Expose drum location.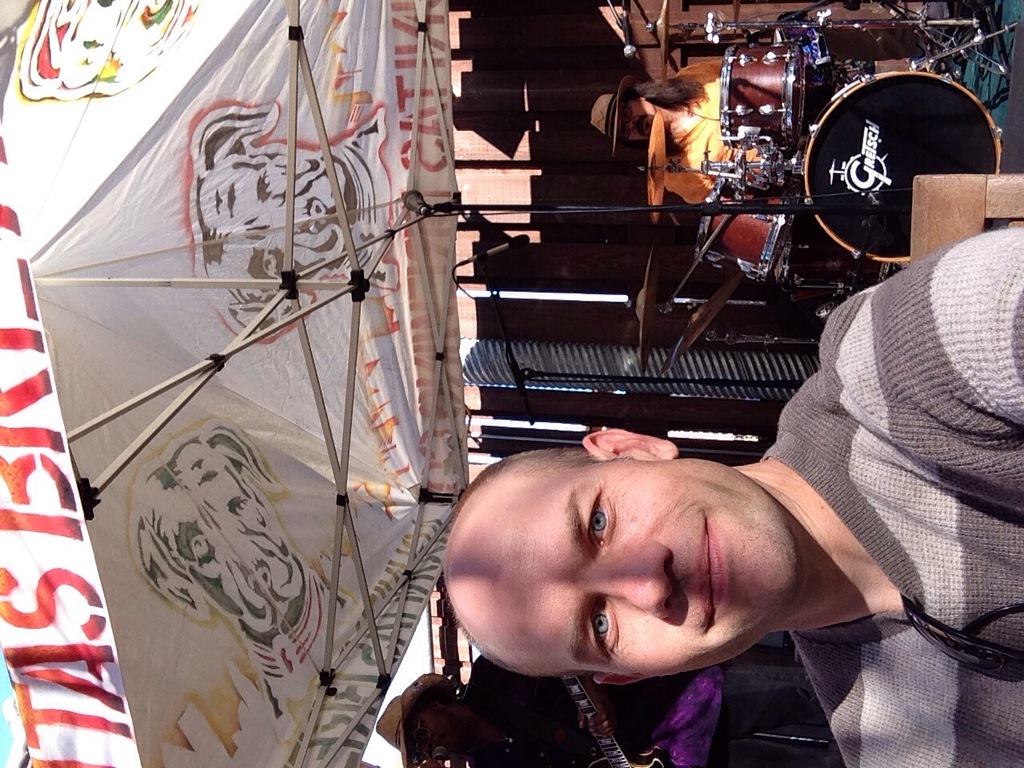
Exposed at (720, 46, 812, 150).
